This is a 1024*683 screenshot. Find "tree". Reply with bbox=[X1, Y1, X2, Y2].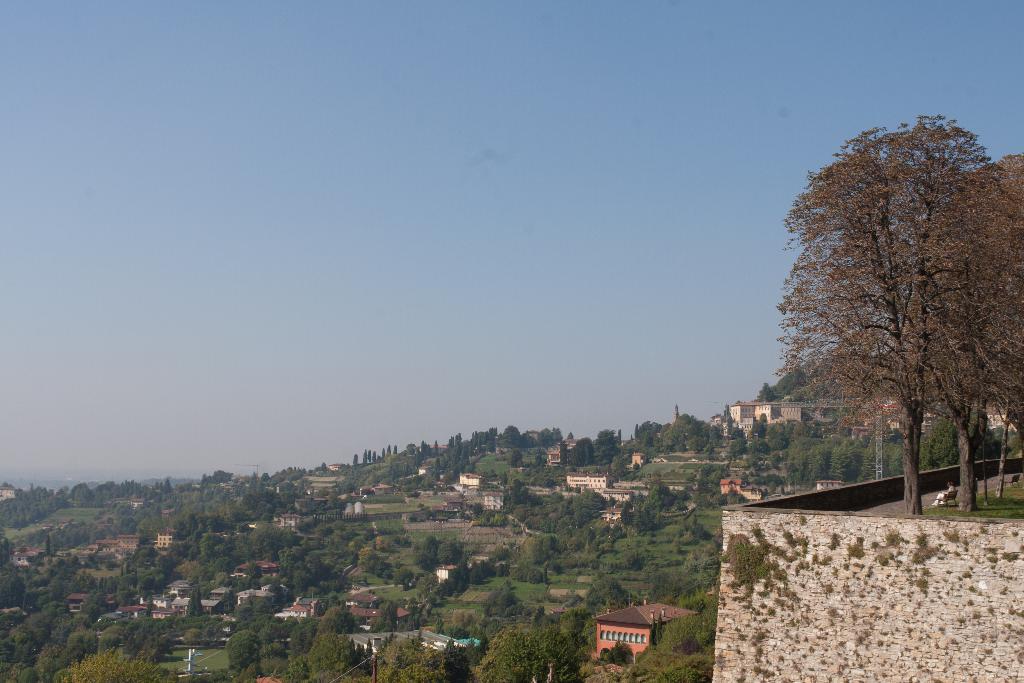
bbox=[448, 552, 477, 586].
